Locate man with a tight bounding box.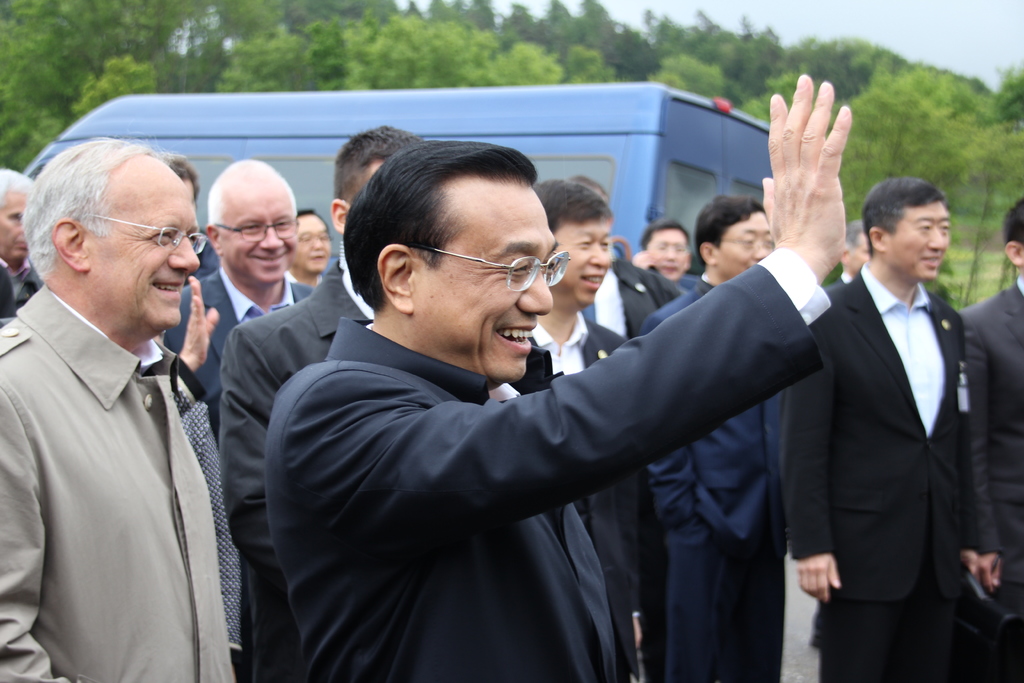
{"x1": 957, "y1": 188, "x2": 1023, "y2": 598}.
